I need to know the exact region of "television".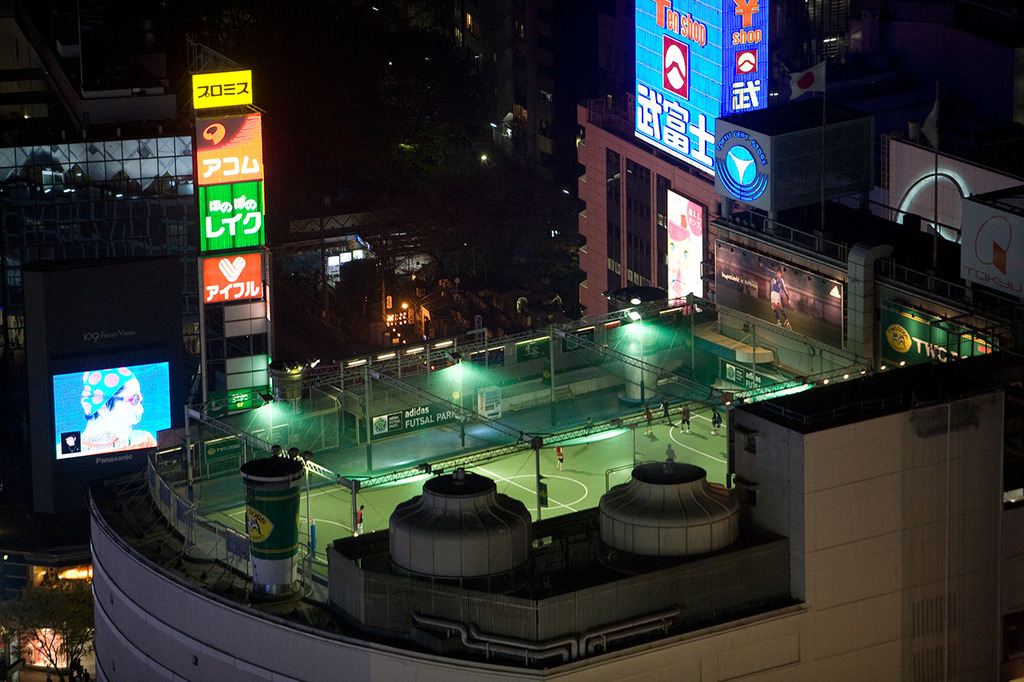
Region: {"left": 54, "top": 350, "right": 179, "bottom": 466}.
